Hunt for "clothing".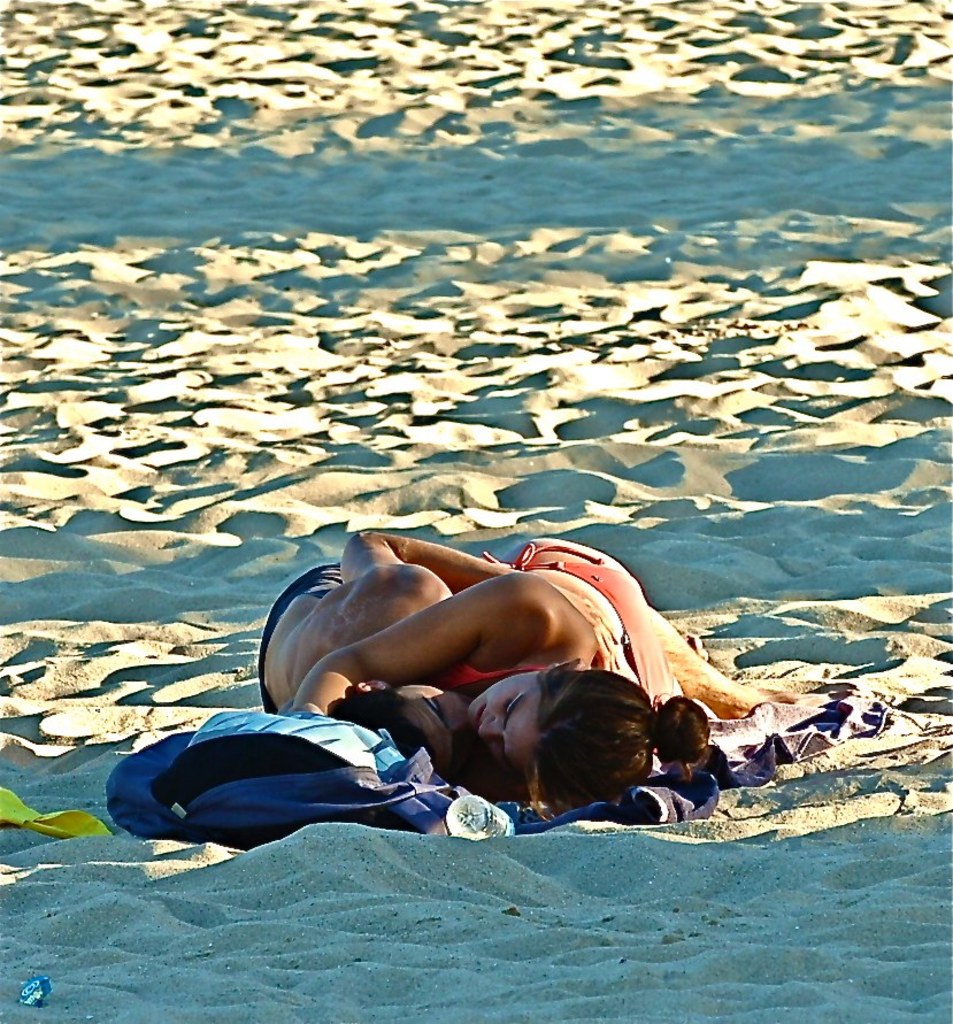
Hunted down at (x1=251, y1=562, x2=343, y2=721).
